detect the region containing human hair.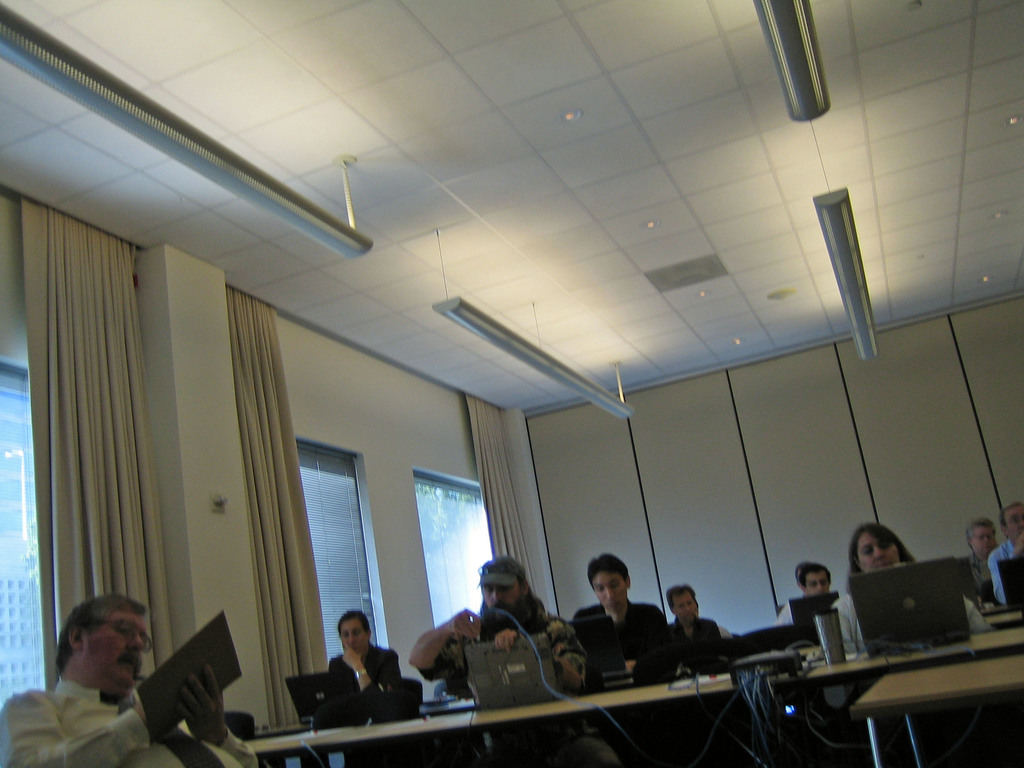
664/584/695/611.
